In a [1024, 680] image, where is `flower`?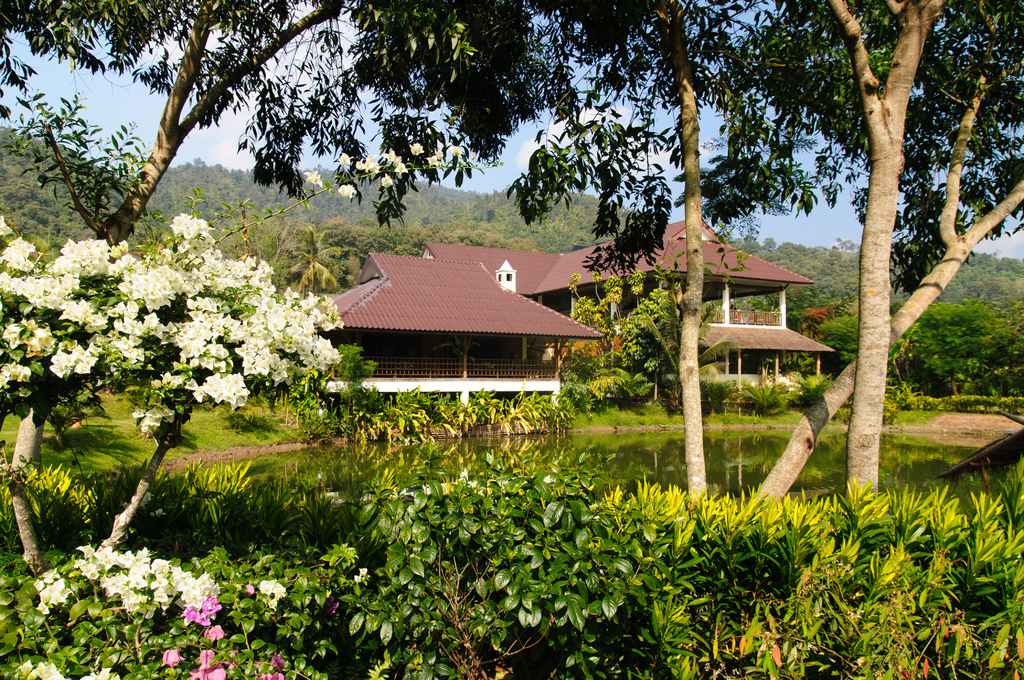
(left=356, top=150, right=382, bottom=182).
